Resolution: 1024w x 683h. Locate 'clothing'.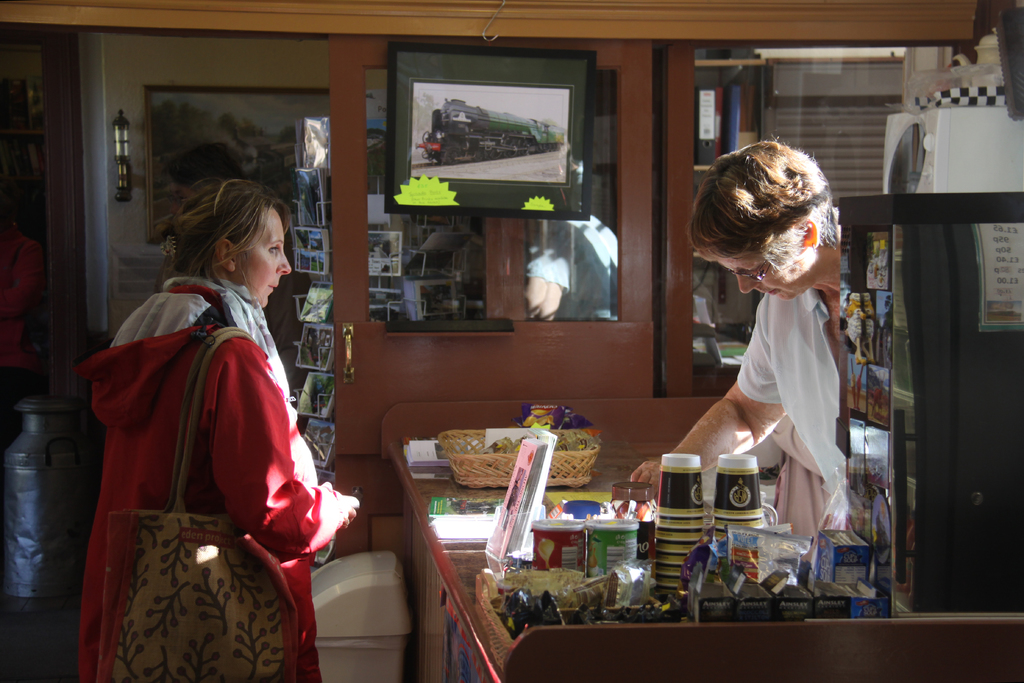
crop(78, 237, 335, 644).
